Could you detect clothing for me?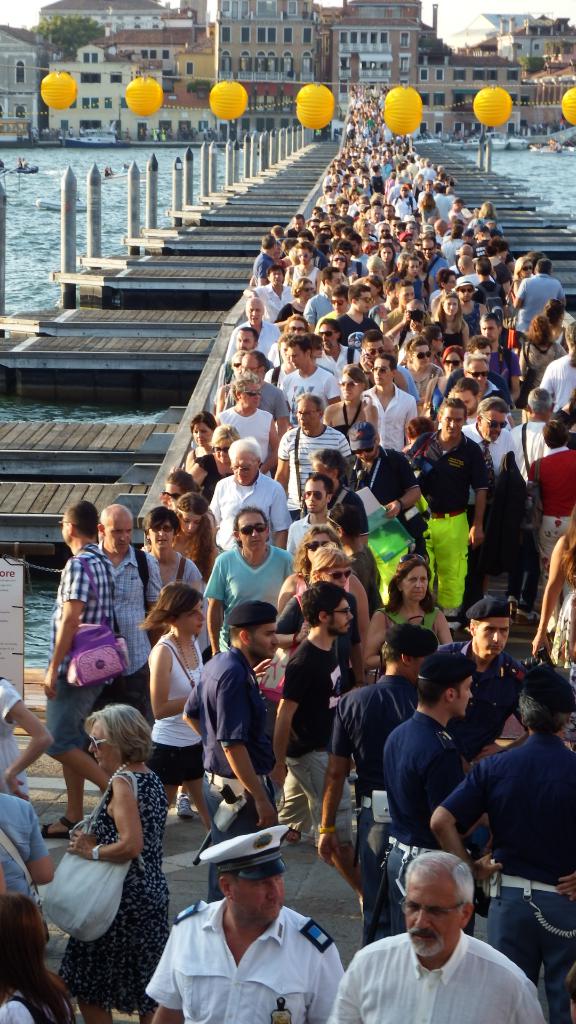
Detection result: 266 581 367 672.
